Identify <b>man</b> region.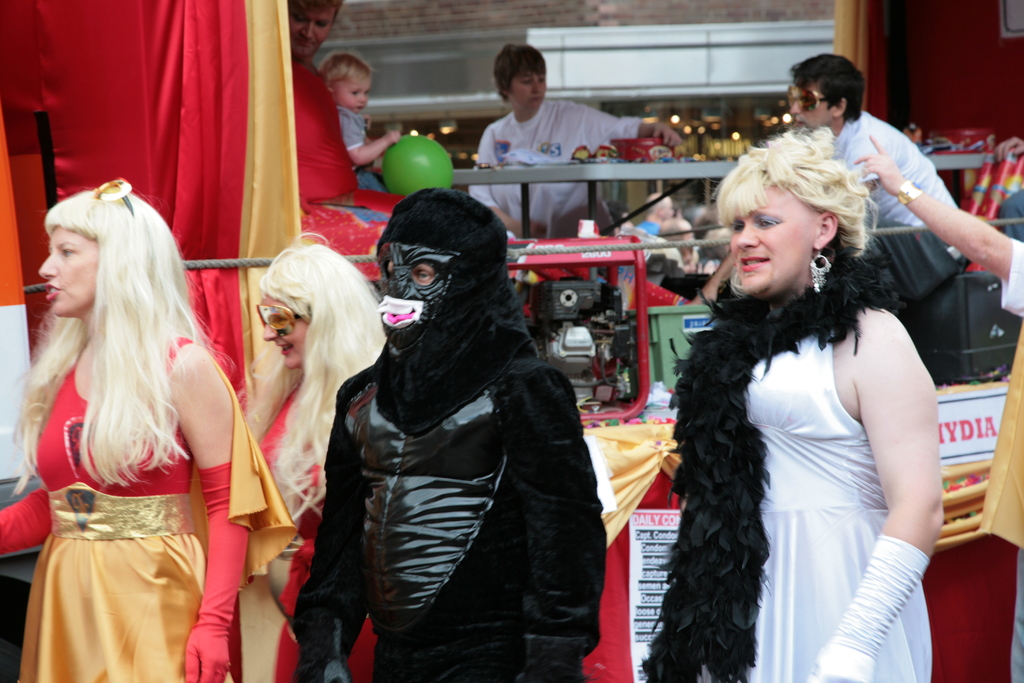
Region: x1=785 y1=49 x2=959 y2=232.
